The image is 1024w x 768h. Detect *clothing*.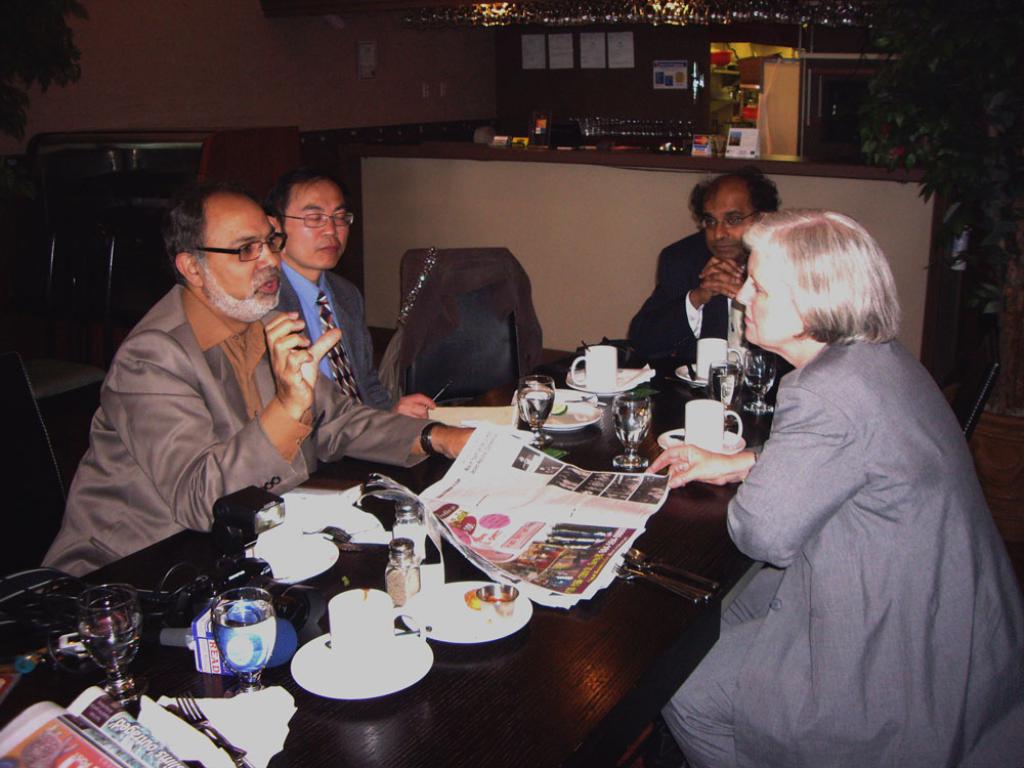
Detection: 666:342:1023:767.
